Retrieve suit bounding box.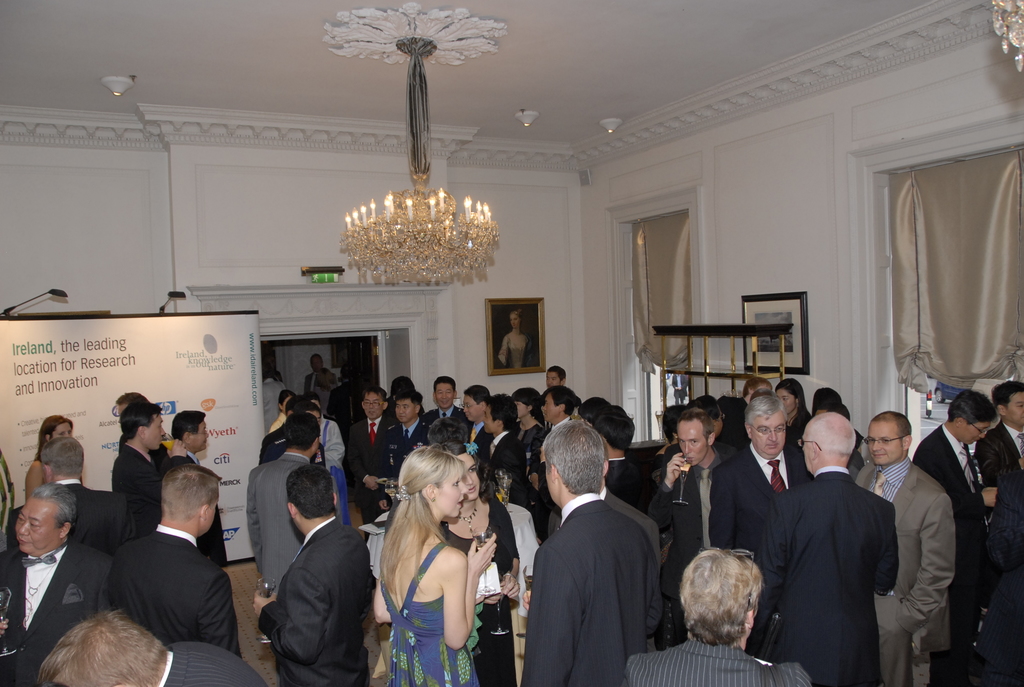
Bounding box: 976:422:1023:683.
